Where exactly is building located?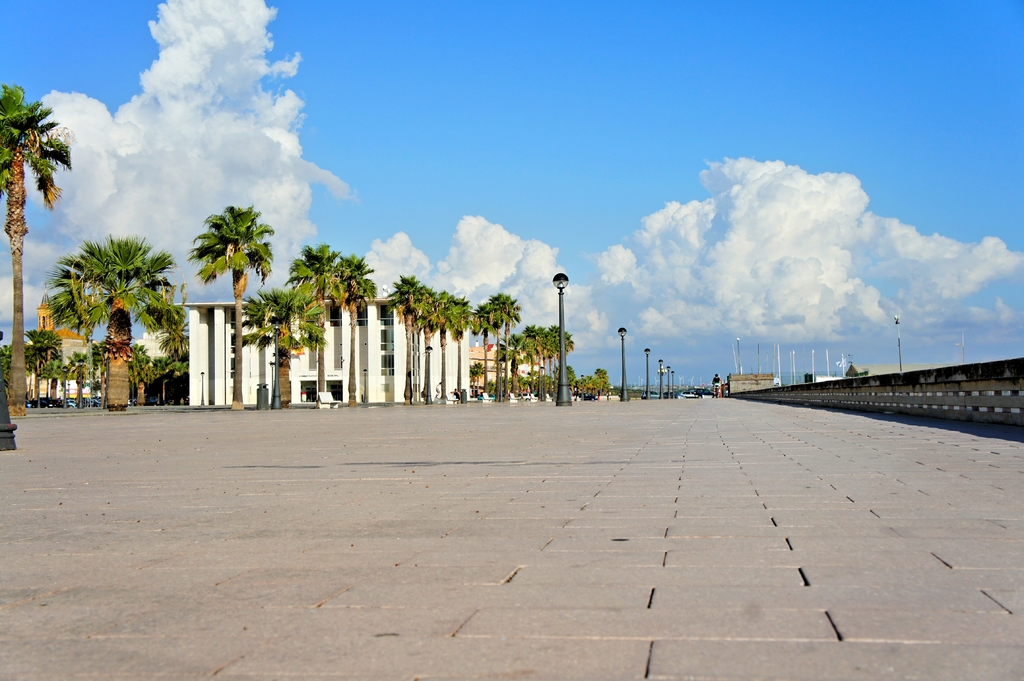
Its bounding box is BBox(174, 298, 471, 403).
